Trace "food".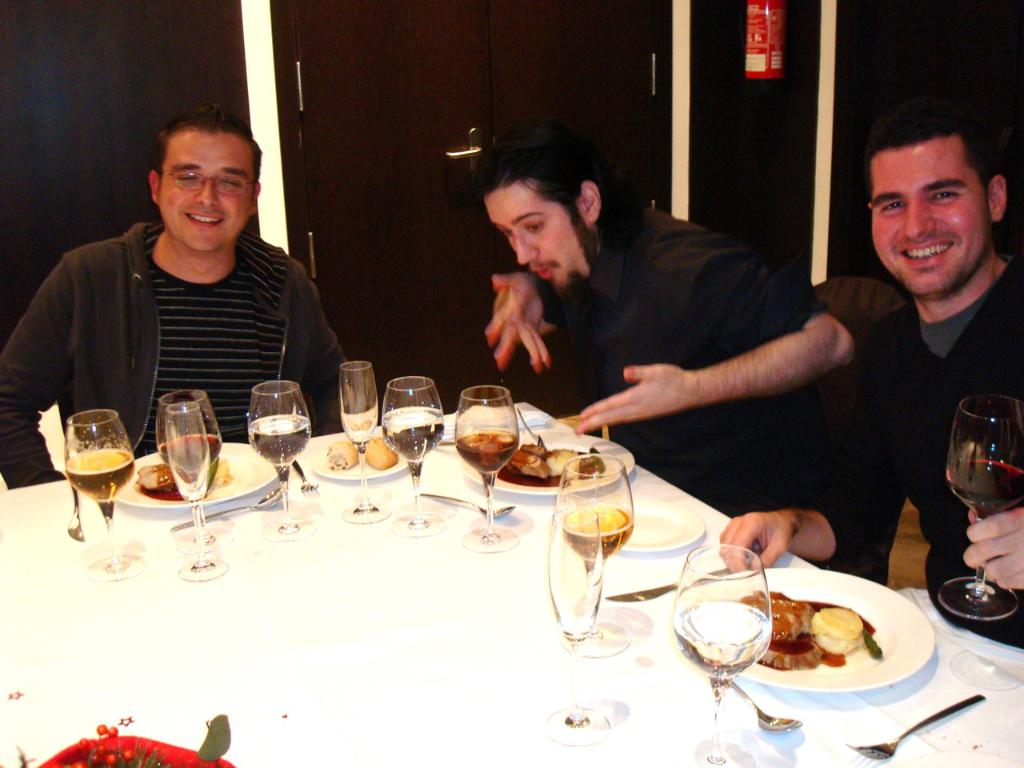
Traced to bbox(740, 587, 882, 676).
